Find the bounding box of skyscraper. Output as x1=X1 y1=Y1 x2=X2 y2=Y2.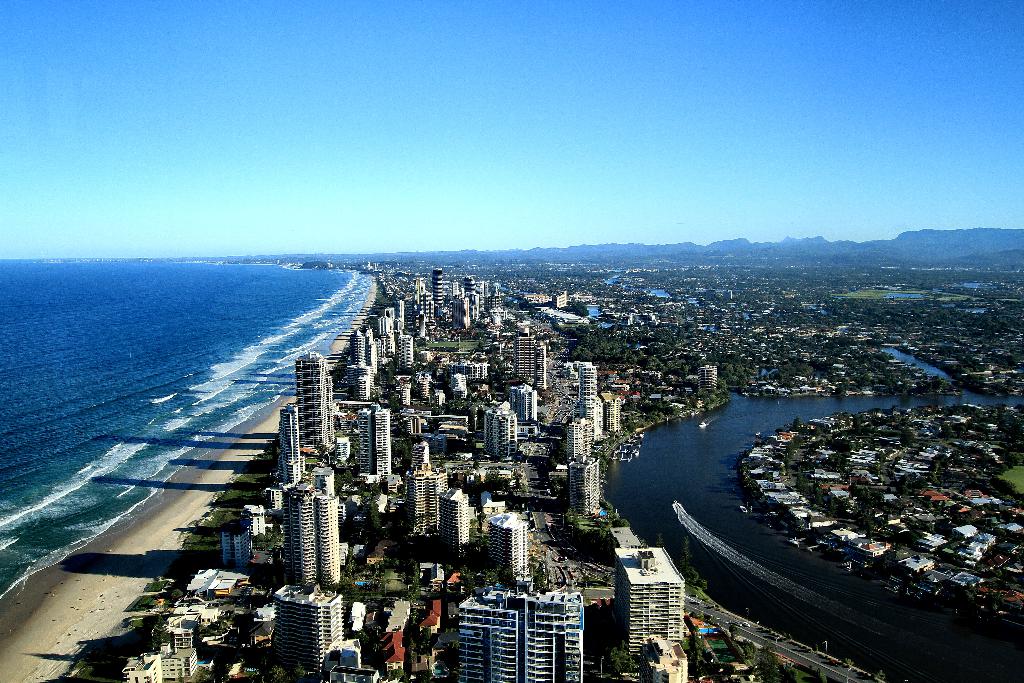
x1=284 y1=482 x2=321 y2=588.
